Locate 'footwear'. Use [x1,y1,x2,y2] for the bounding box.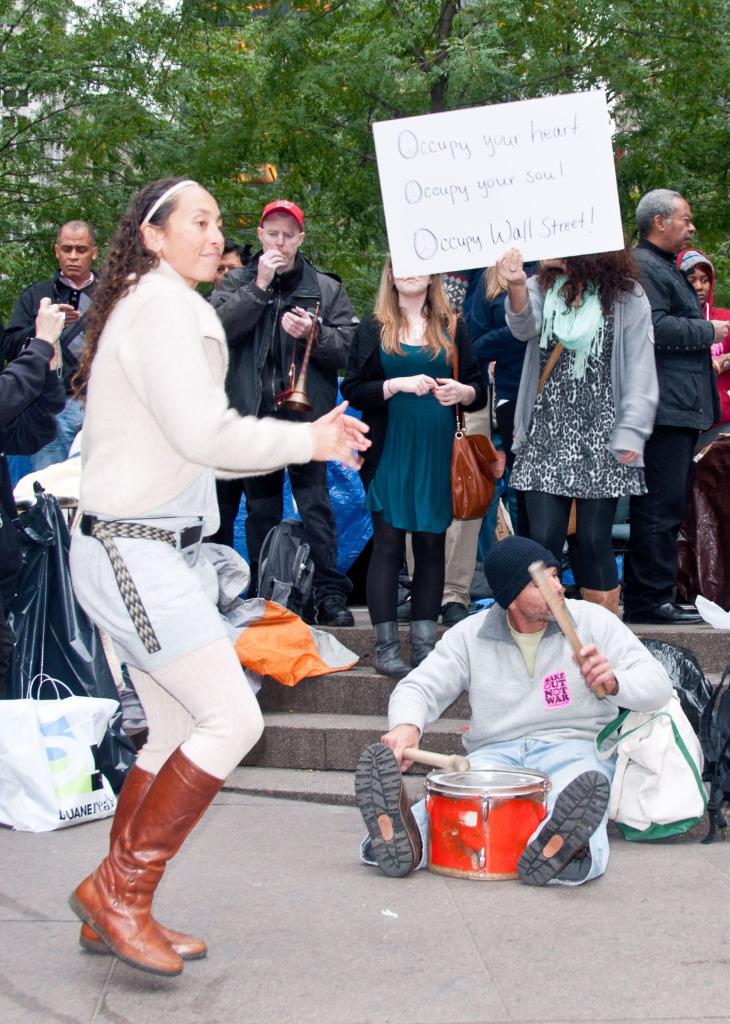
[370,622,410,676].
